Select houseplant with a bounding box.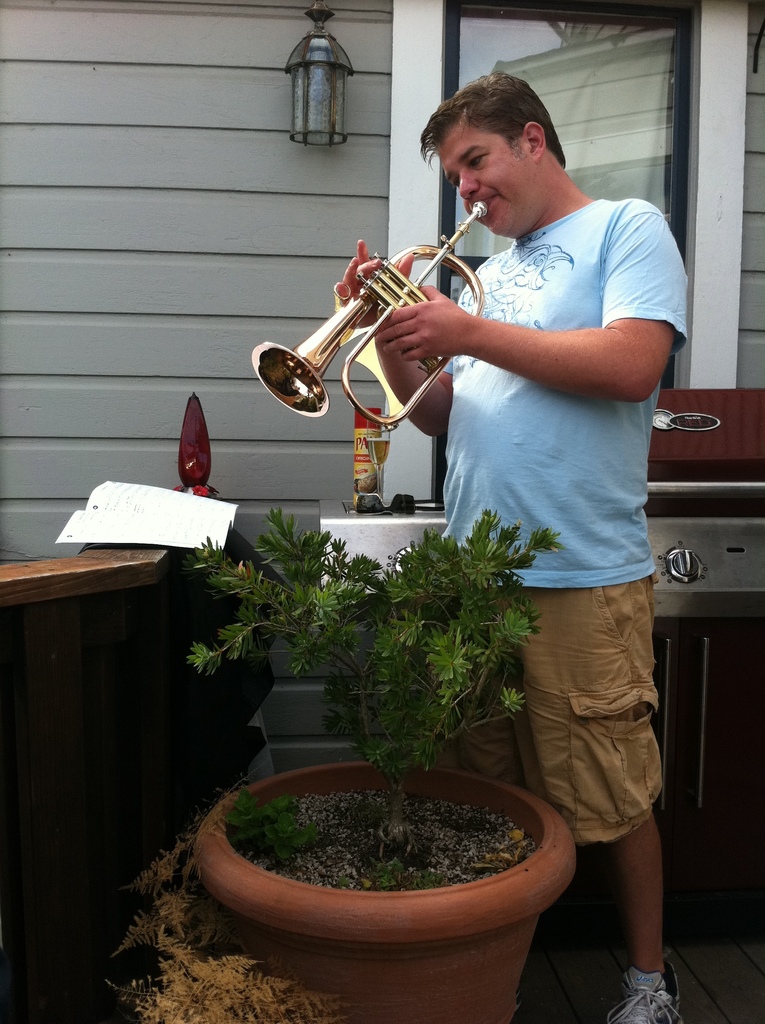
(x1=183, y1=512, x2=578, y2=1023).
